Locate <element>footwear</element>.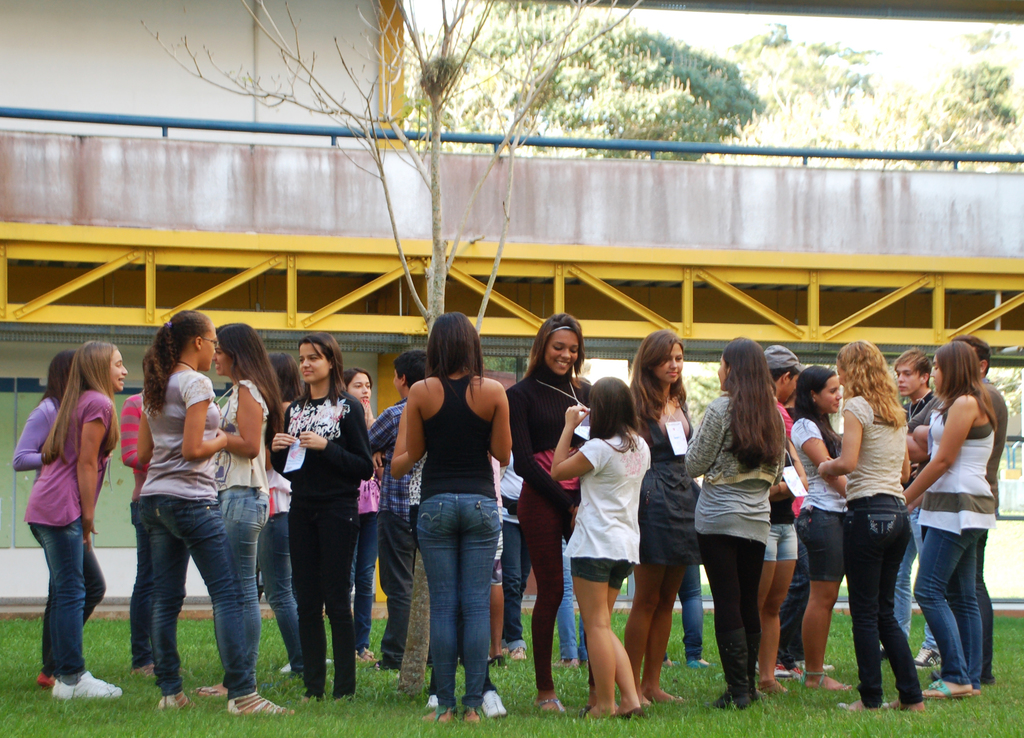
Bounding box: bbox=[480, 689, 508, 716].
